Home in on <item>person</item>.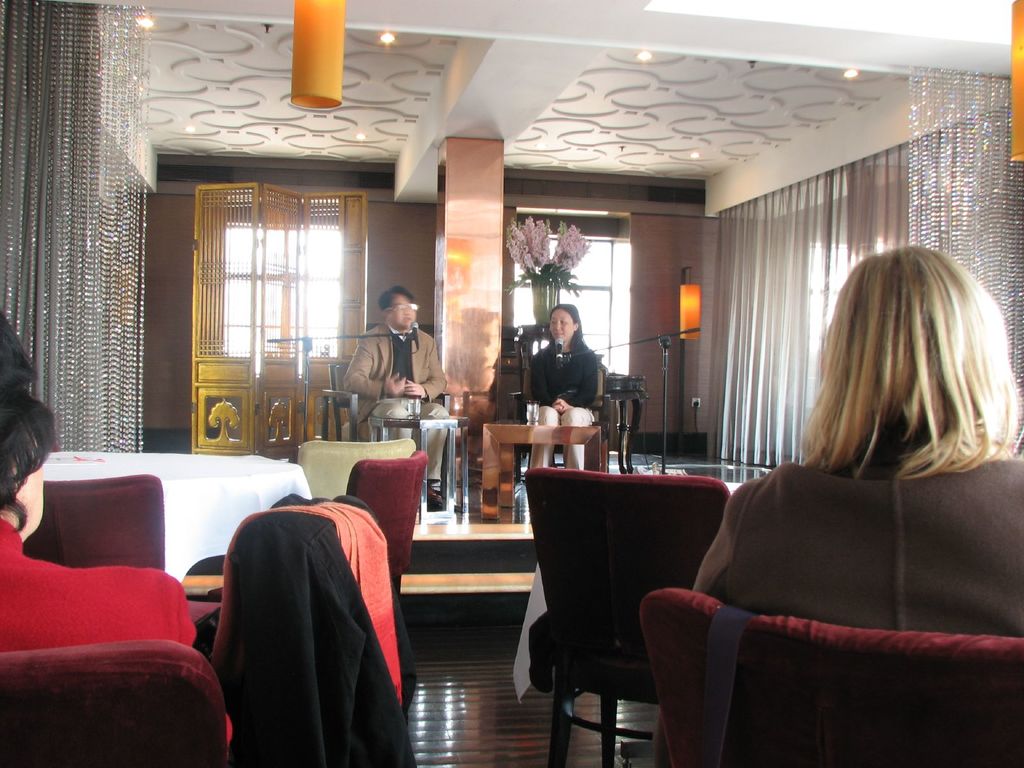
Homed in at region(691, 244, 1023, 634).
